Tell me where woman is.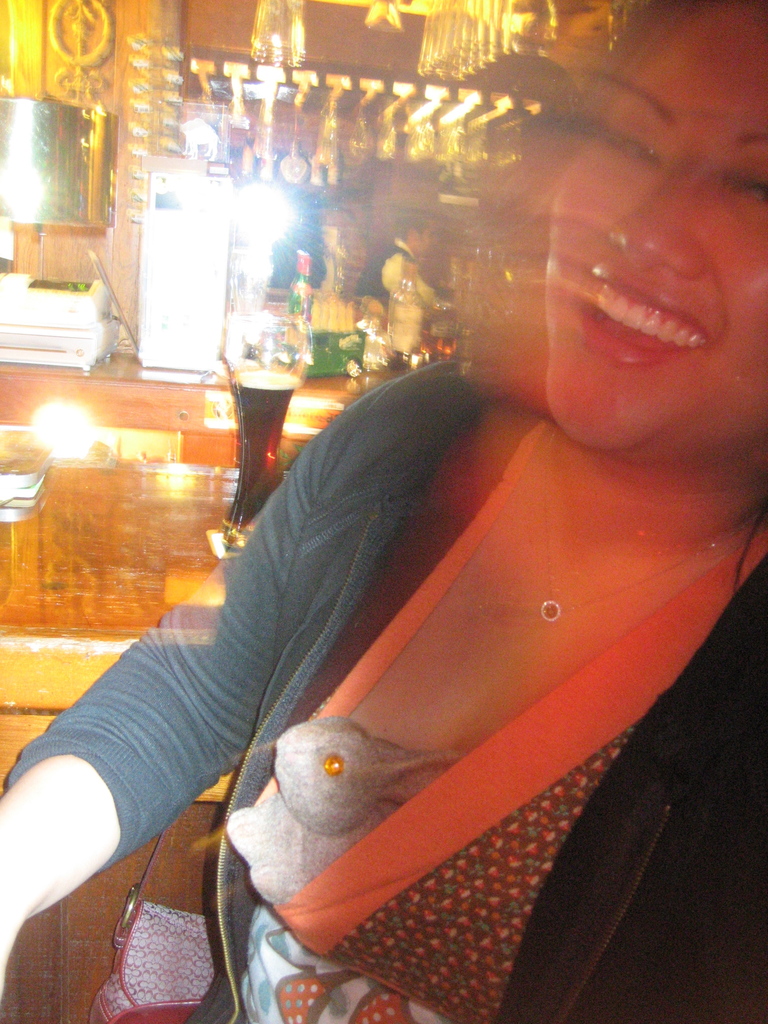
woman is at crop(0, 4, 767, 1023).
